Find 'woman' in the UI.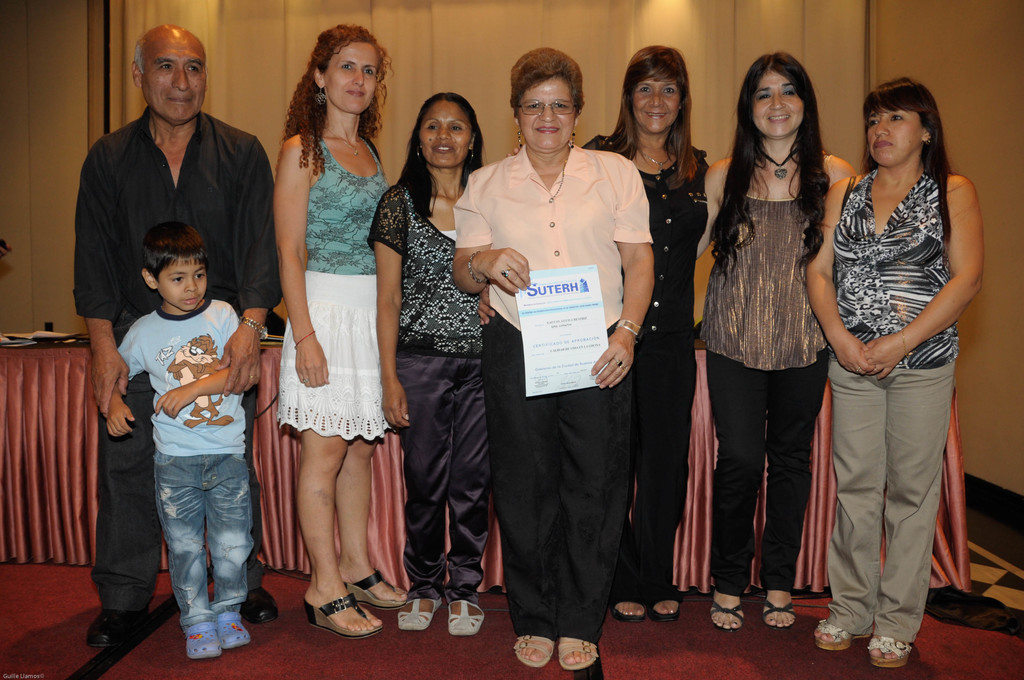
UI element at Rect(506, 42, 716, 628).
